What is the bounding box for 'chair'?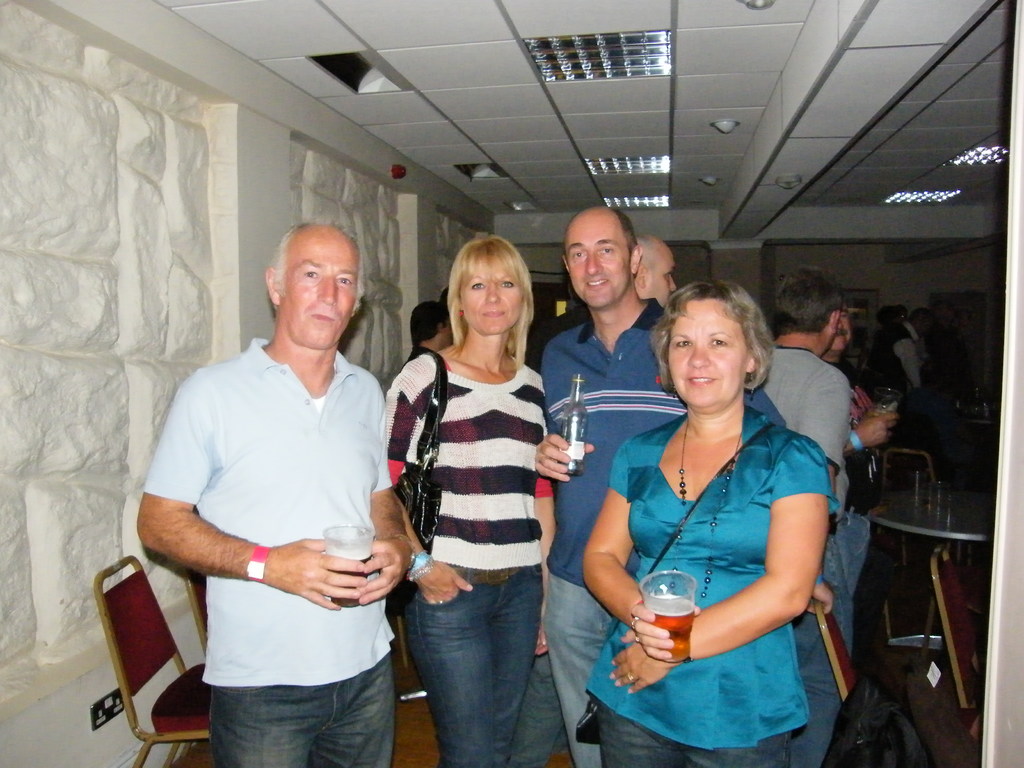
{"left": 88, "top": 552, "right": 218, "bottom": 767}.
